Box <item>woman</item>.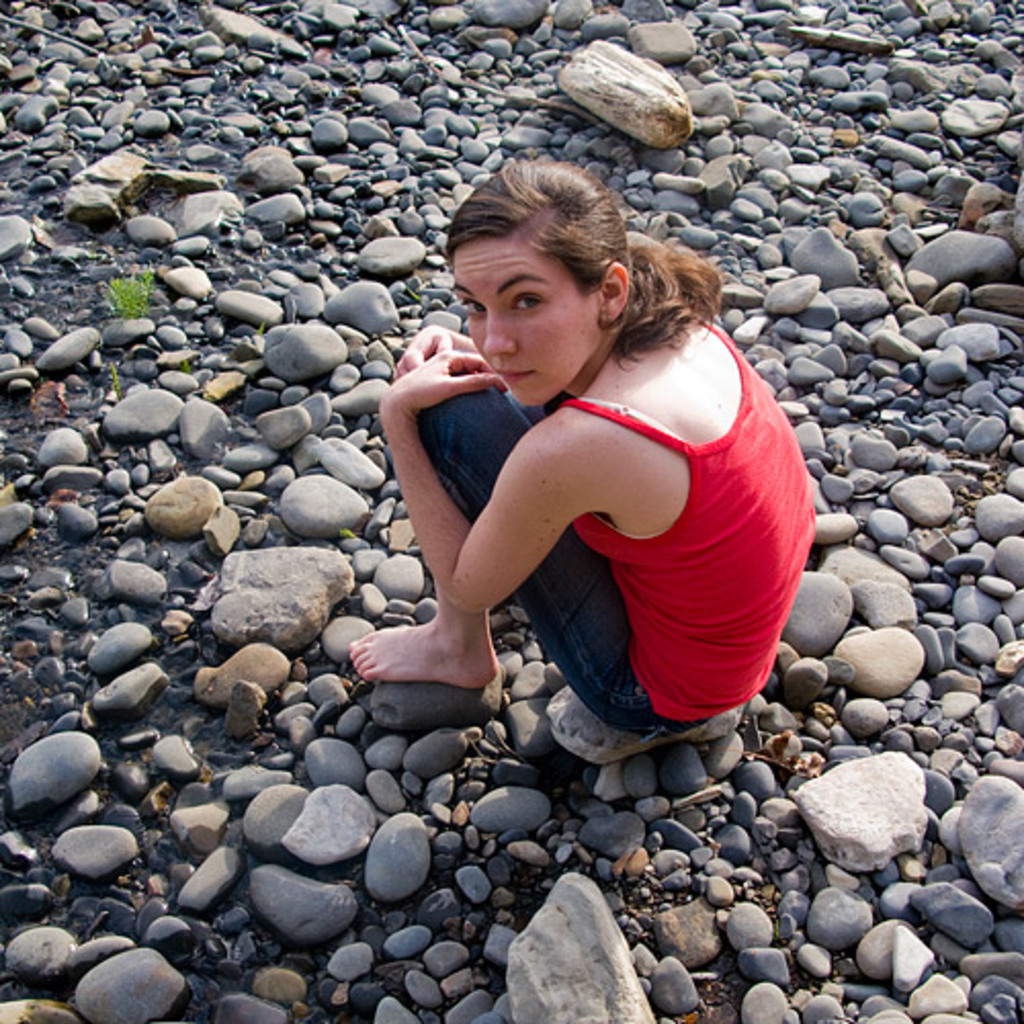
bbox=[334, 141, 827, 809].
